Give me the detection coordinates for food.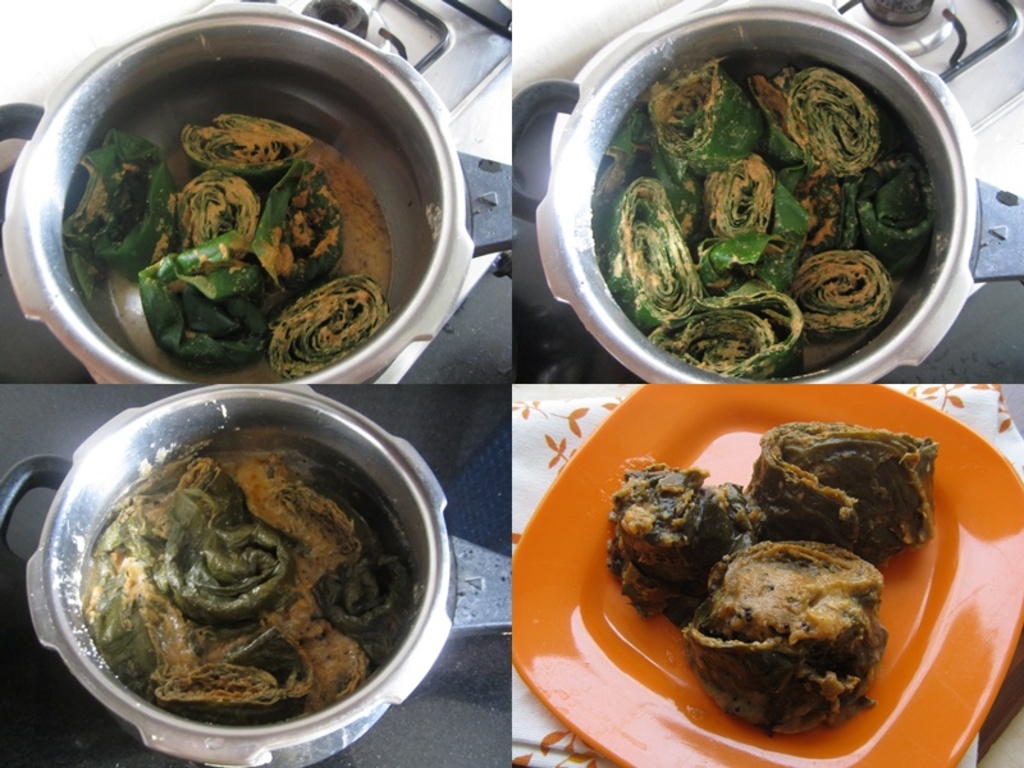
(x1=61, y1=128, x2=179, y2=275).
